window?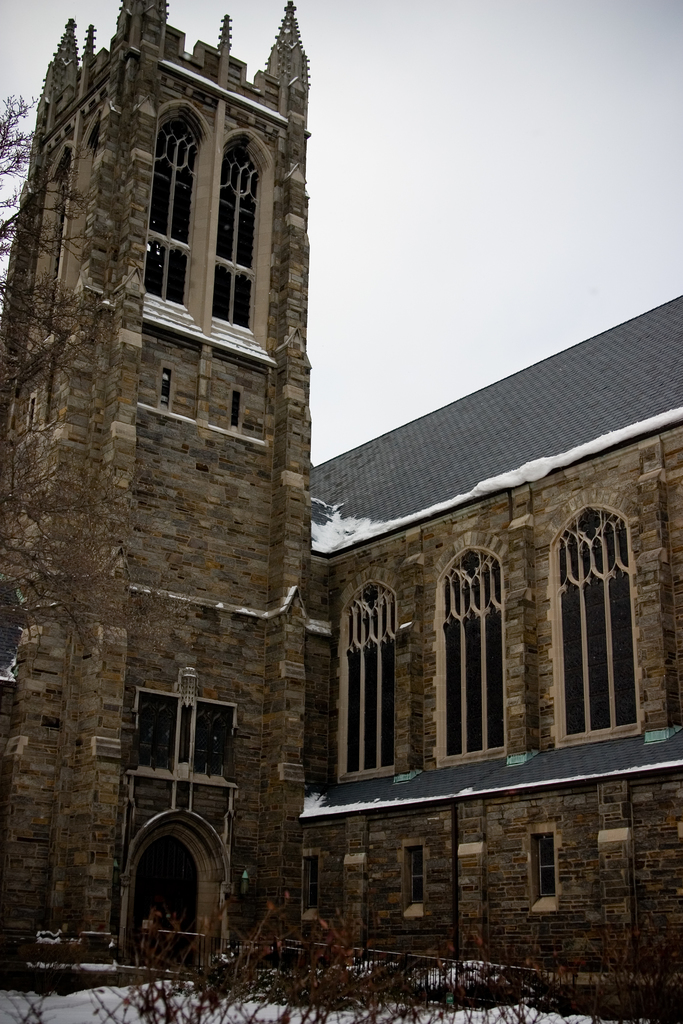
l=149, t=113, r=198, b=307
